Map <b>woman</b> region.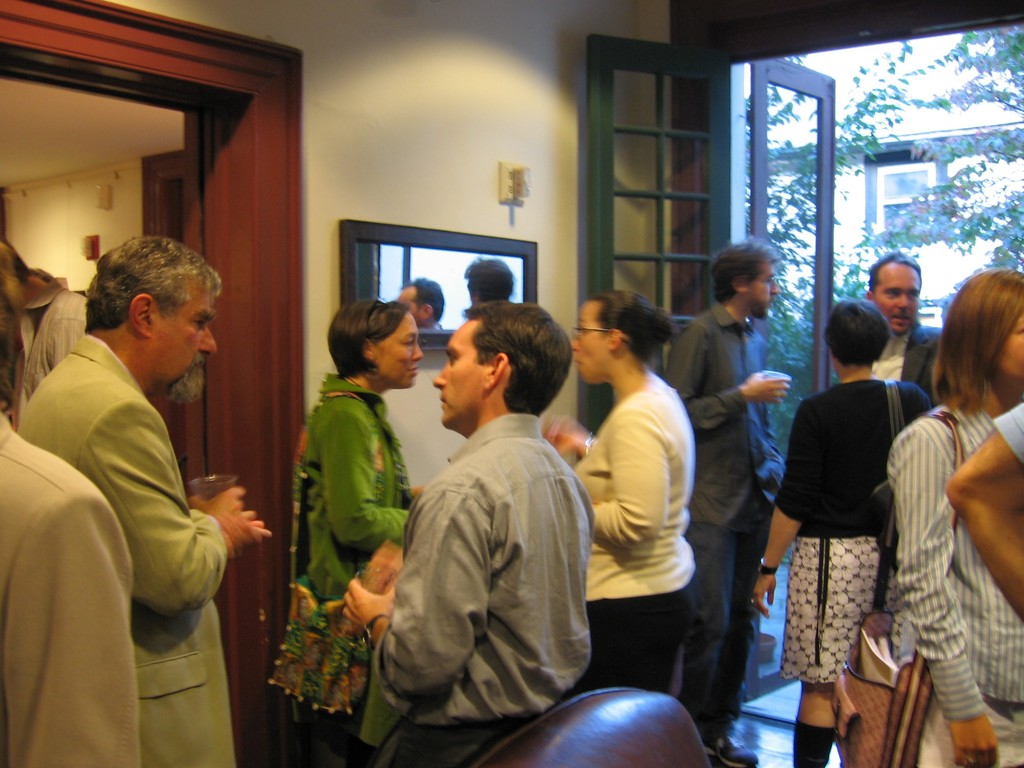
Mapped to 317:294:424:767.
